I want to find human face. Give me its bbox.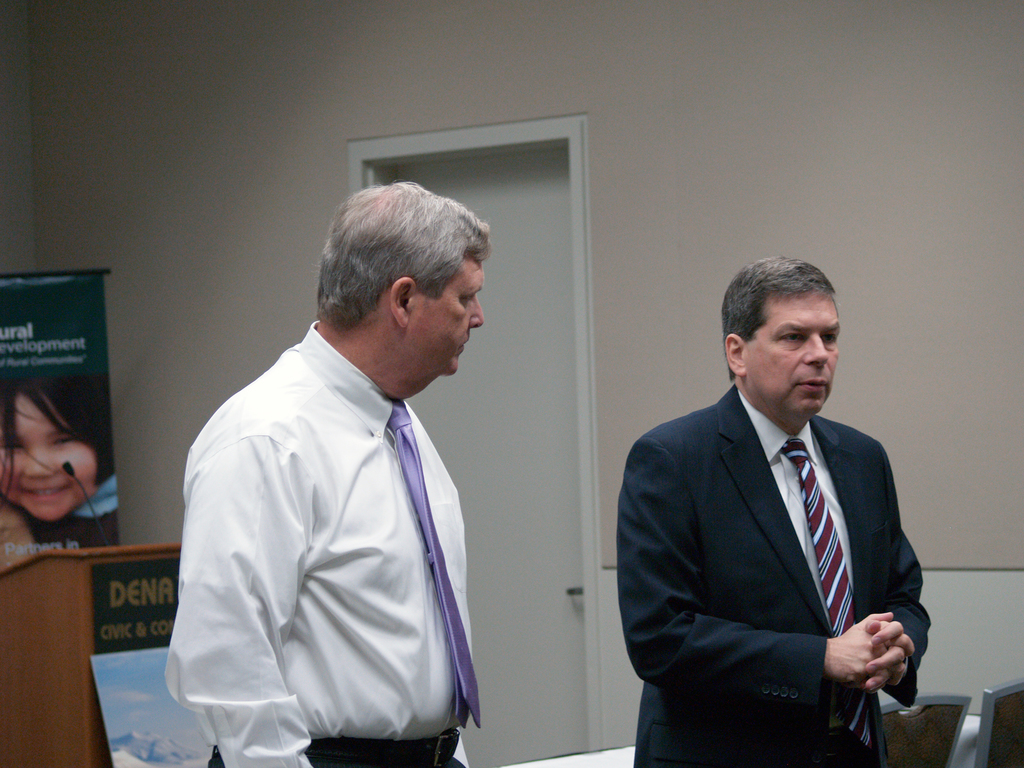
x1=412, y1=259, x2=483, y2=374.
